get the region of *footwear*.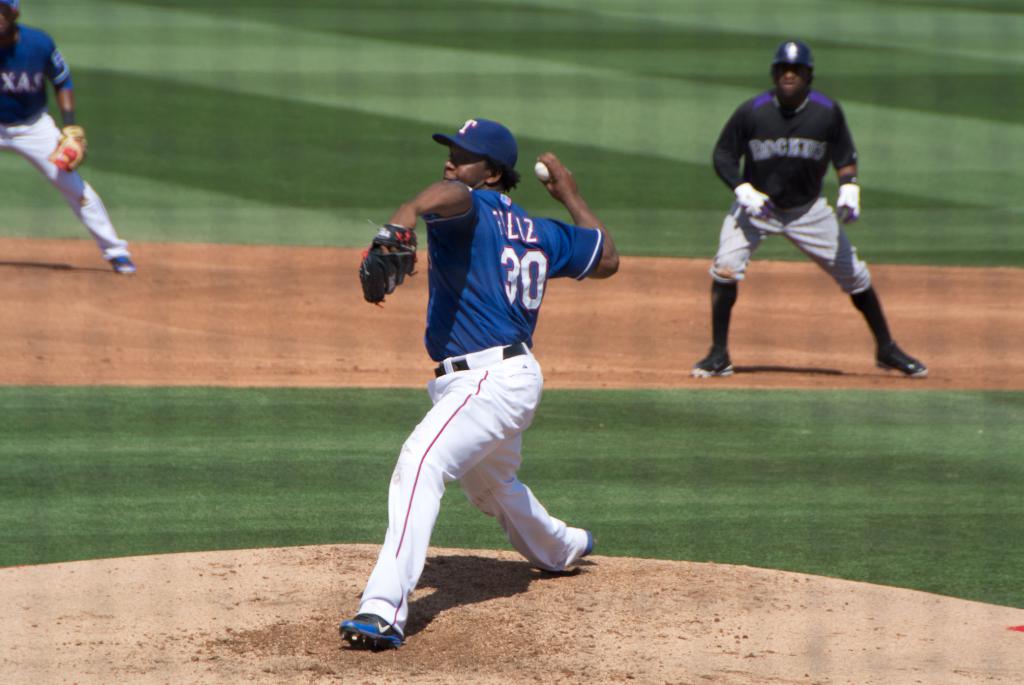
detection(337, 592, 406, 658).
